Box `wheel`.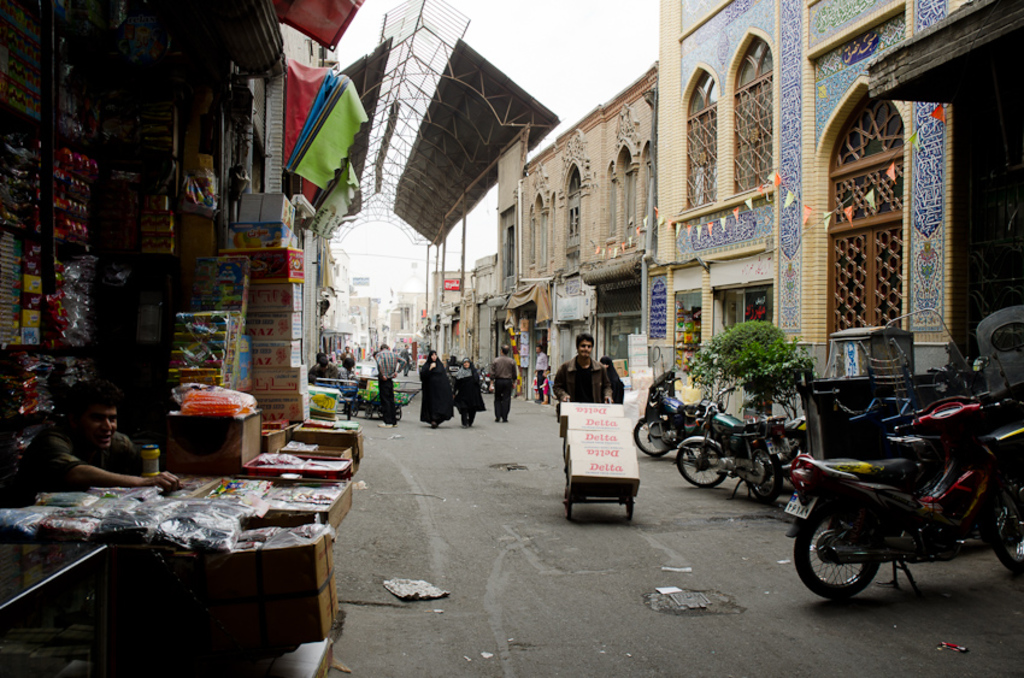
(x1=988, y1=476, x2=1023, y2=578).
